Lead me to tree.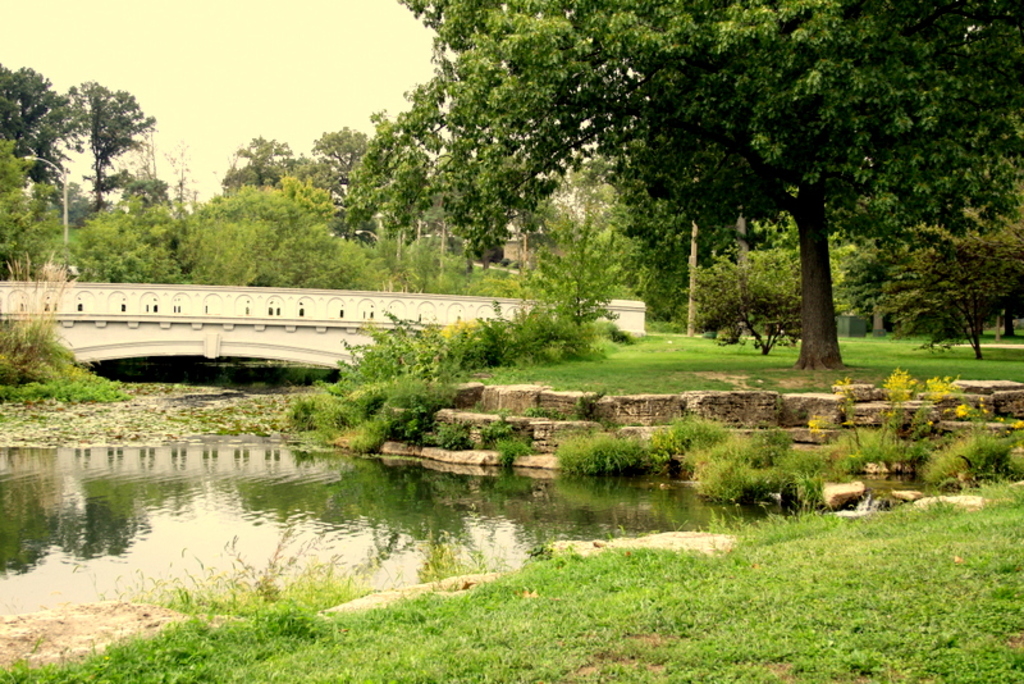
Lead to (left=165, top=177, right=390, bottom=293).
